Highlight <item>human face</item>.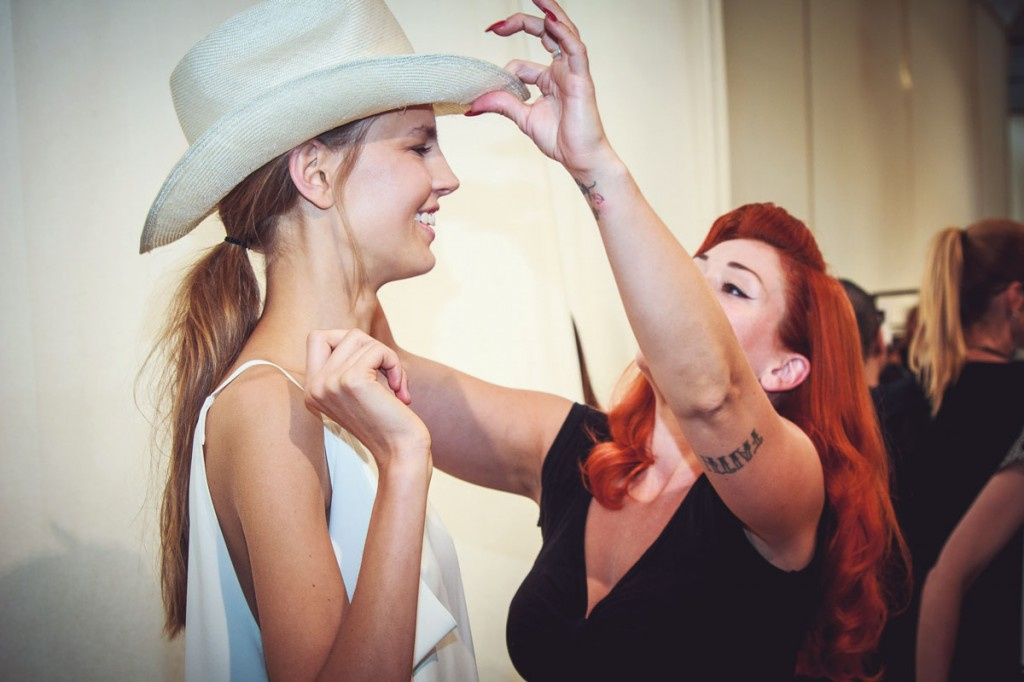
Highlighted region: 333, 101, 461, 282.
